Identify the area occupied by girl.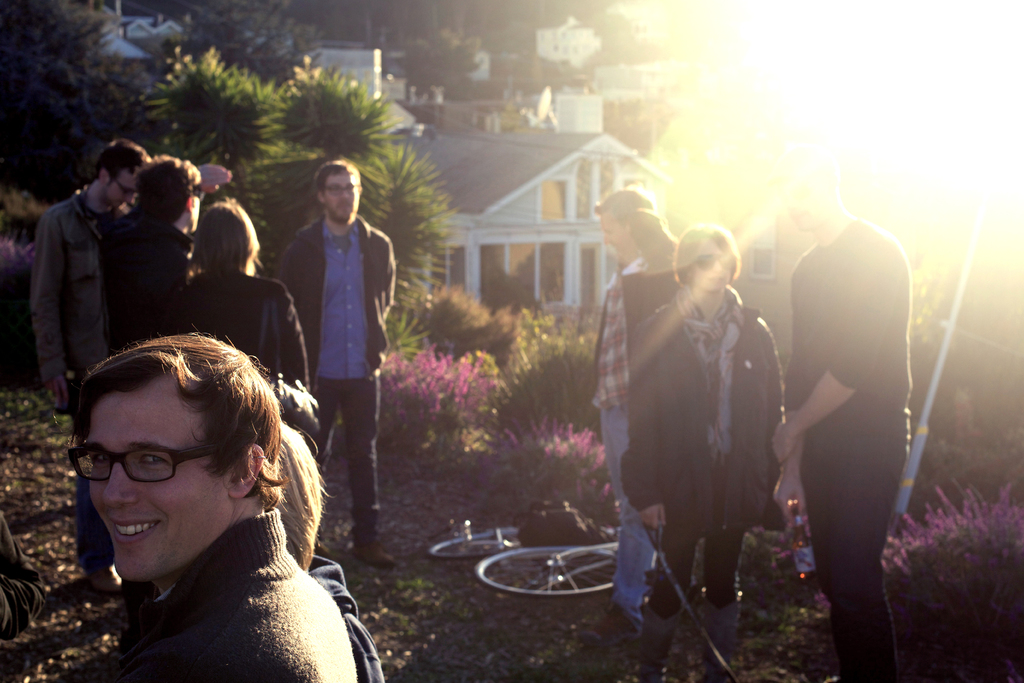
Area: BBox(170, 200, 340, 509).
